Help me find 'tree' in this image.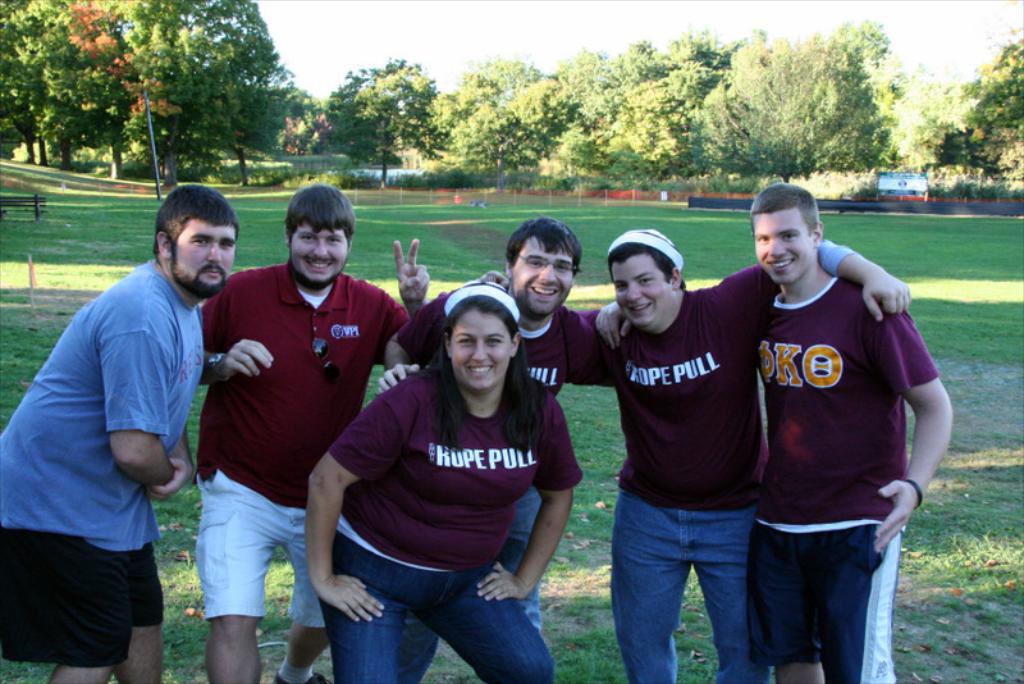
Found it: bbox=[31, 0, 132, 174].
